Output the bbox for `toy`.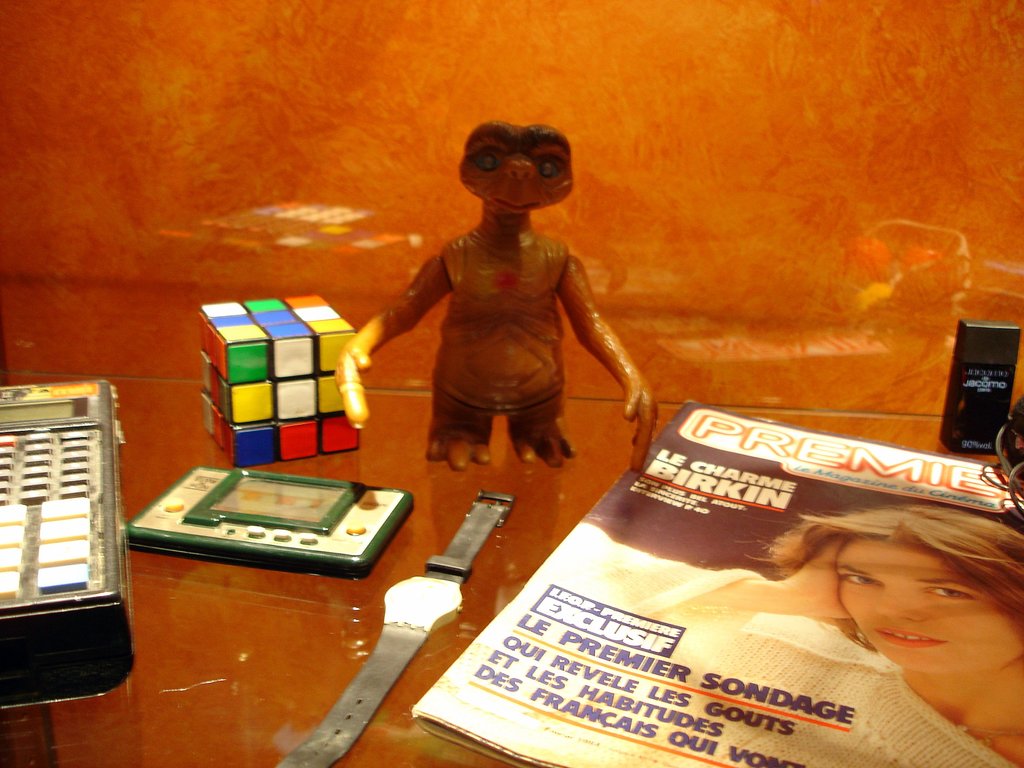
pyautogui.locateOnScreen(335, 119, 659, 479).
